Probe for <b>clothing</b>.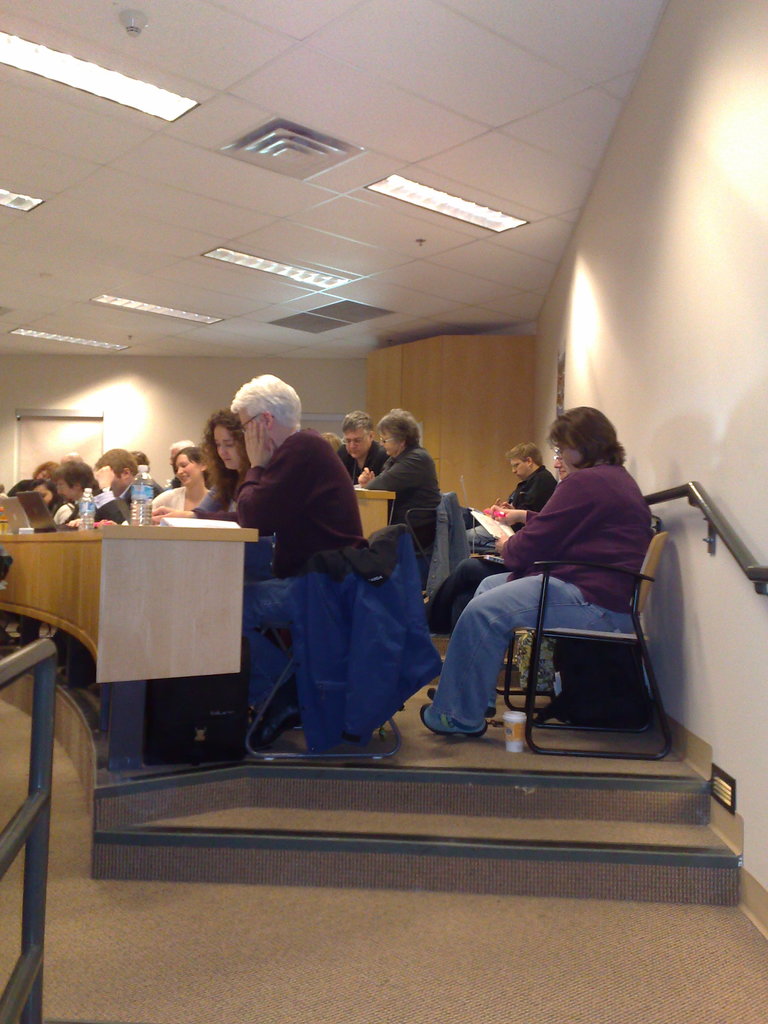
Probe result: detection(364, 442, 436, 559).
